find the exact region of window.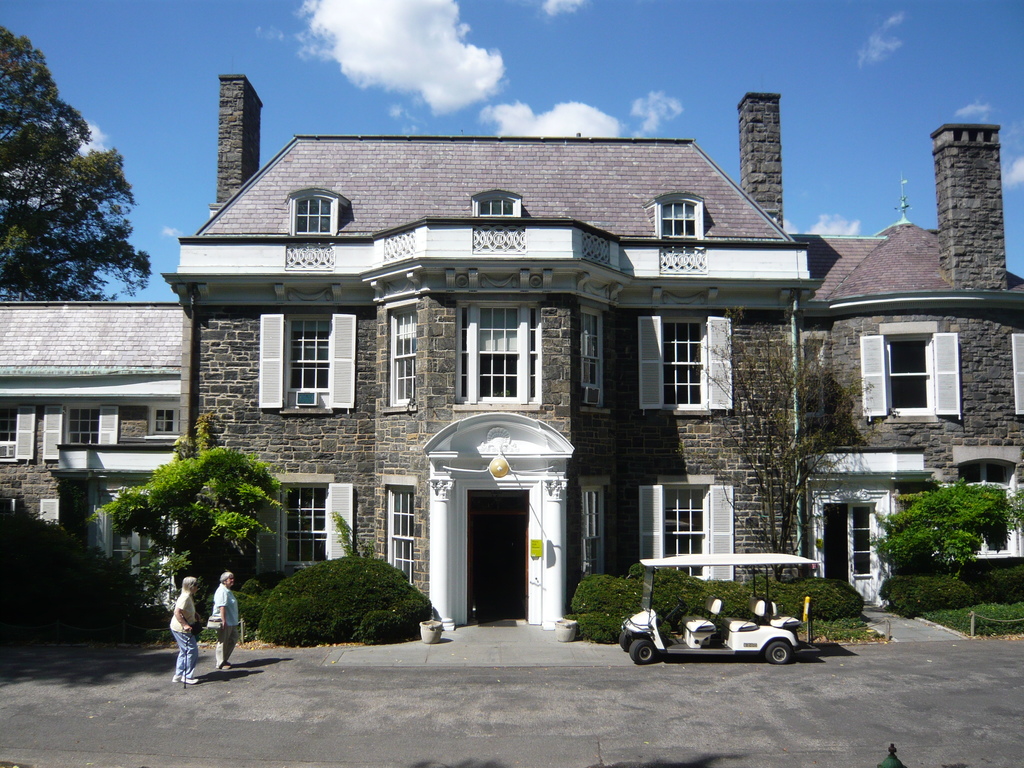
Exact region: (x1=384, y1=481, x2=411, y2=572).
